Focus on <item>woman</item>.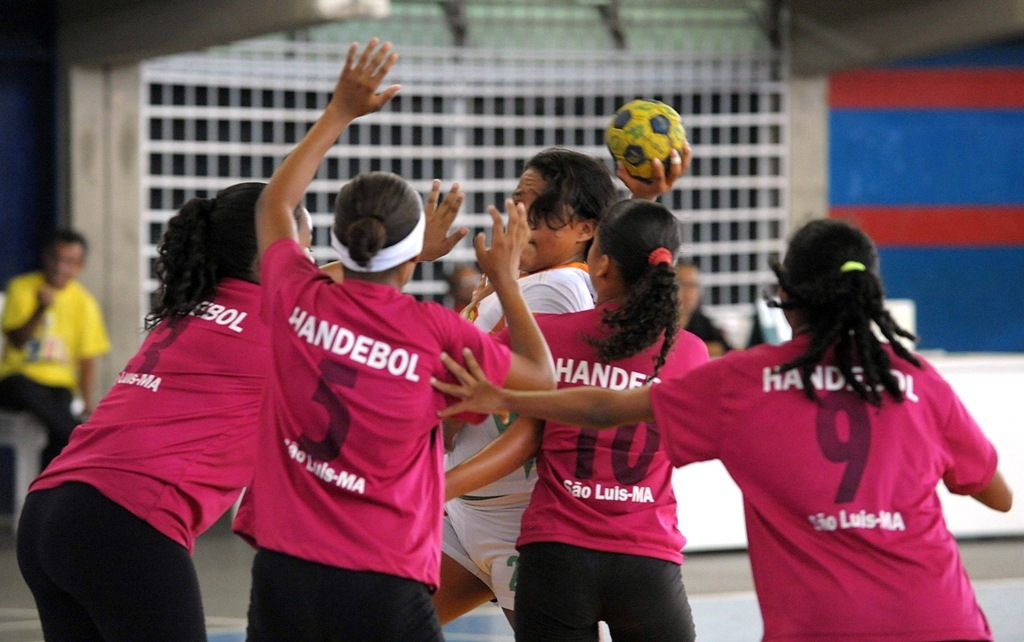
Focused at [left=429, top=142, right=692, bottom=641].
